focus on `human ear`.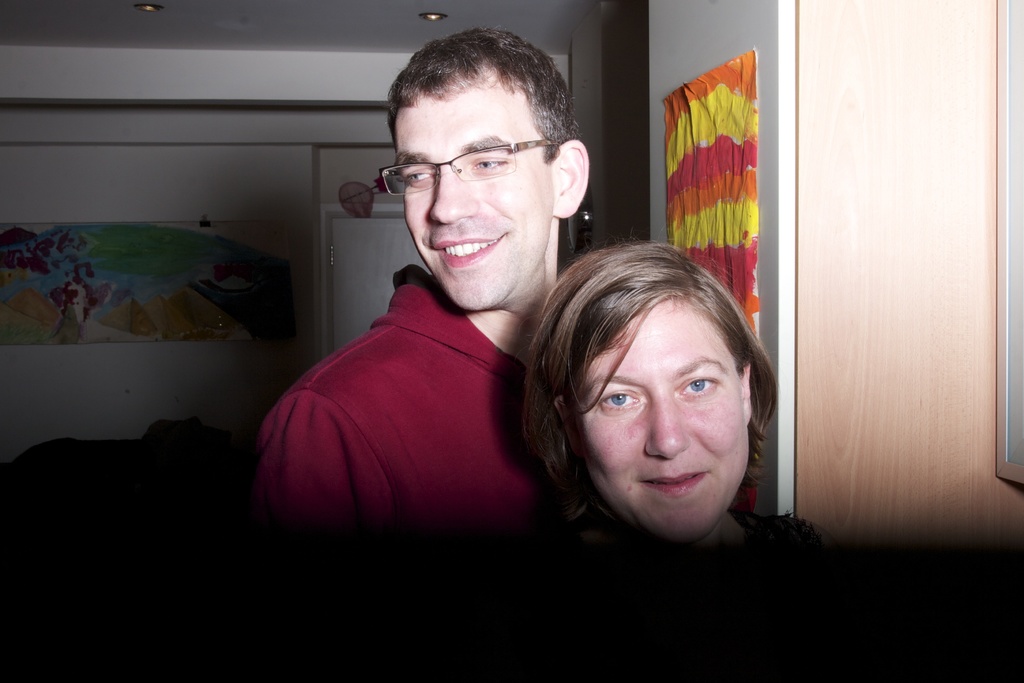
Focused at [x1=554, y1=399, x2=582, y2=457].
